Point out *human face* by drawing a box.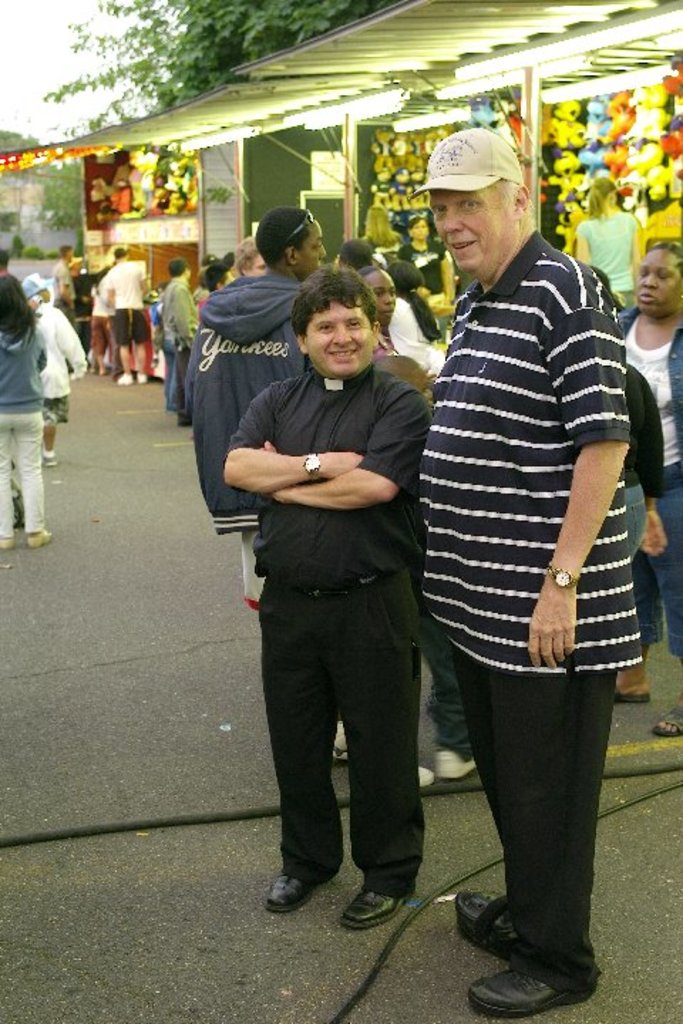
detection(361, 270, 397, 327).
